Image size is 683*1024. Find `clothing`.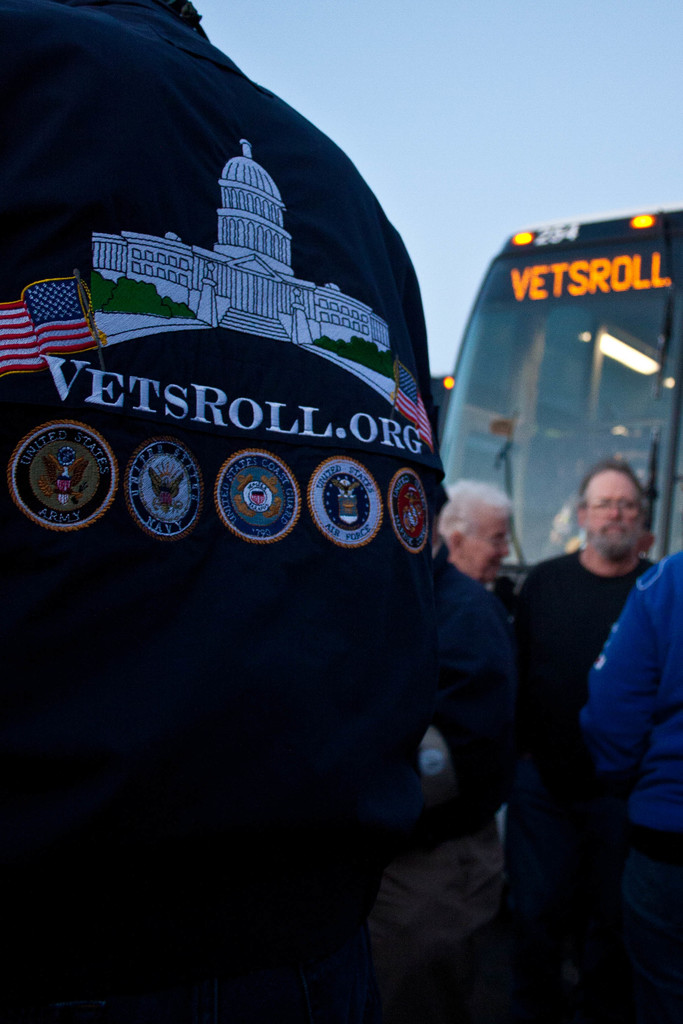
[436,525,516,809].
